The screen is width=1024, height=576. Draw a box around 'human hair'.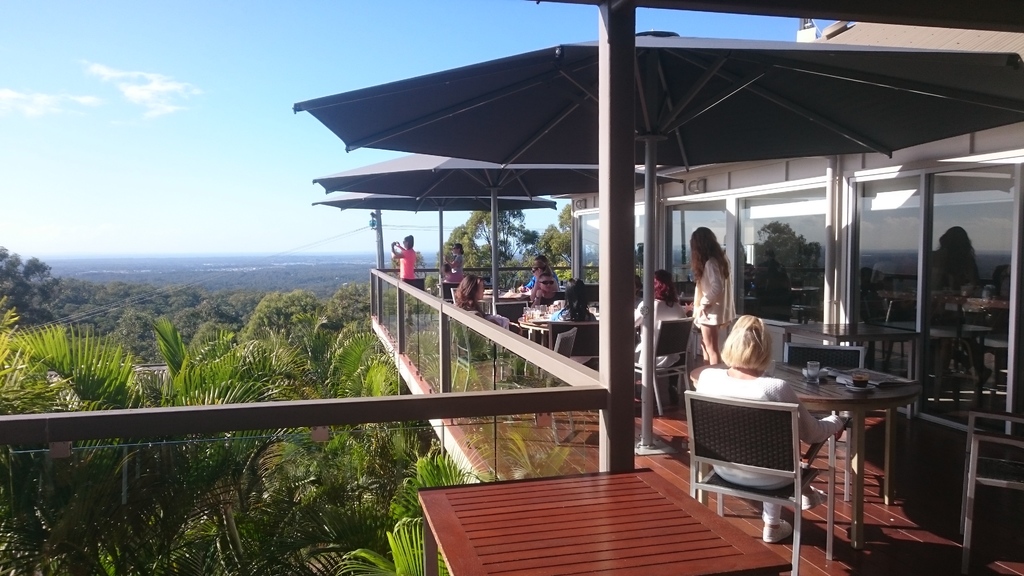
region(681, 227, 739, 284).
